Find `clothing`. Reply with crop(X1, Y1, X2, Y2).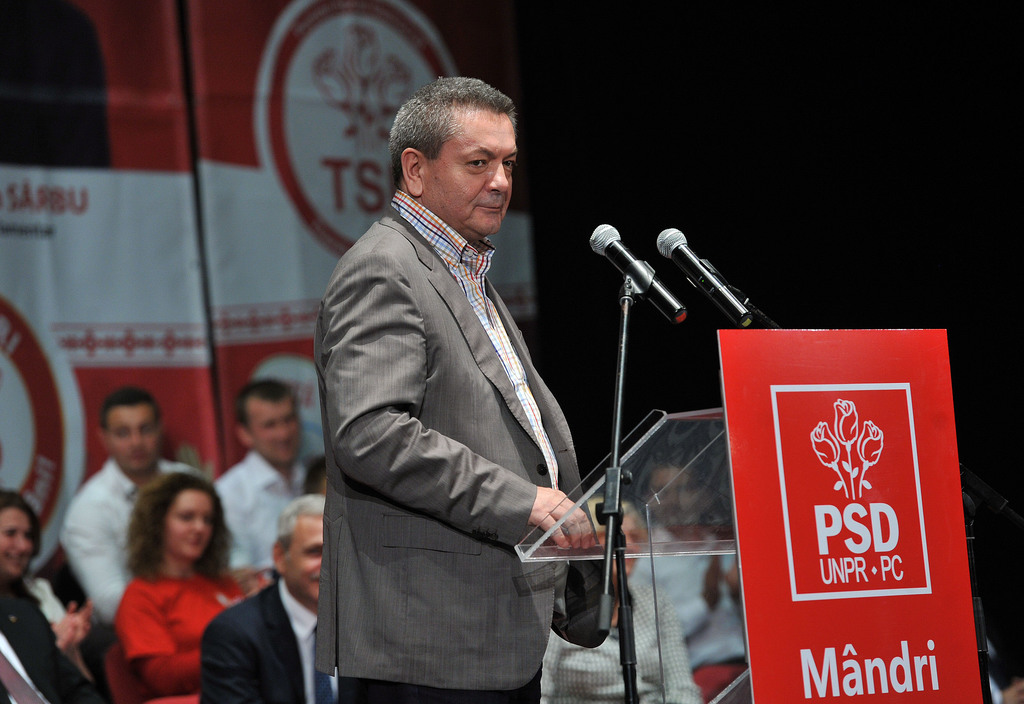
crop(307, 182, 607, 703).
